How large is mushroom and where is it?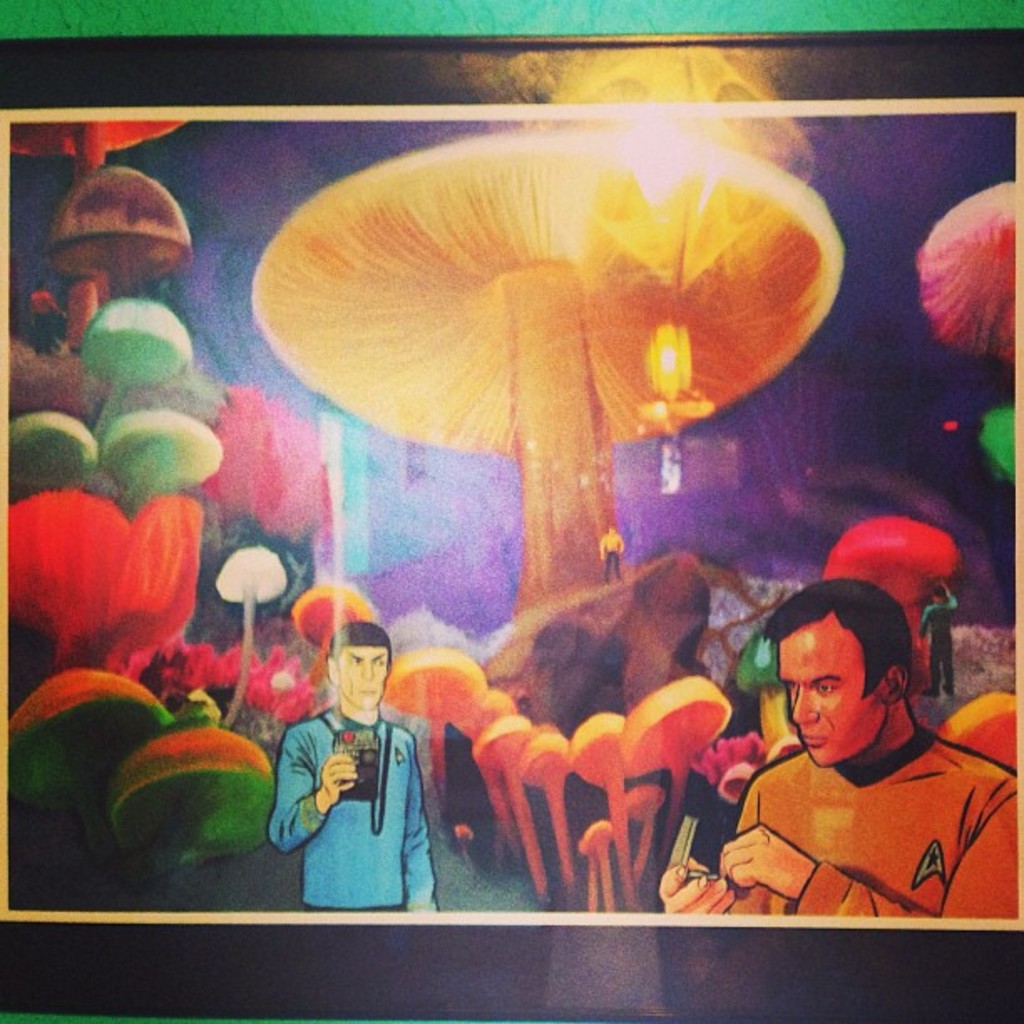
Bounding box: x1=914 y1=177 x2=1019 y2=368.
